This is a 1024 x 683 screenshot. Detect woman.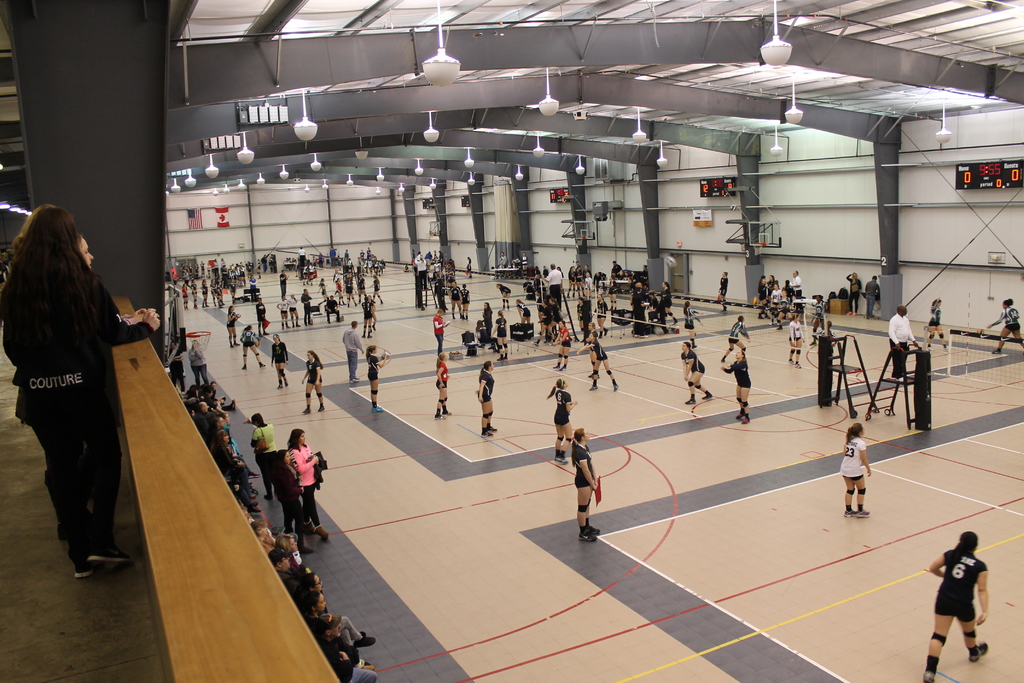
detection(788, 313, 804, 370).
